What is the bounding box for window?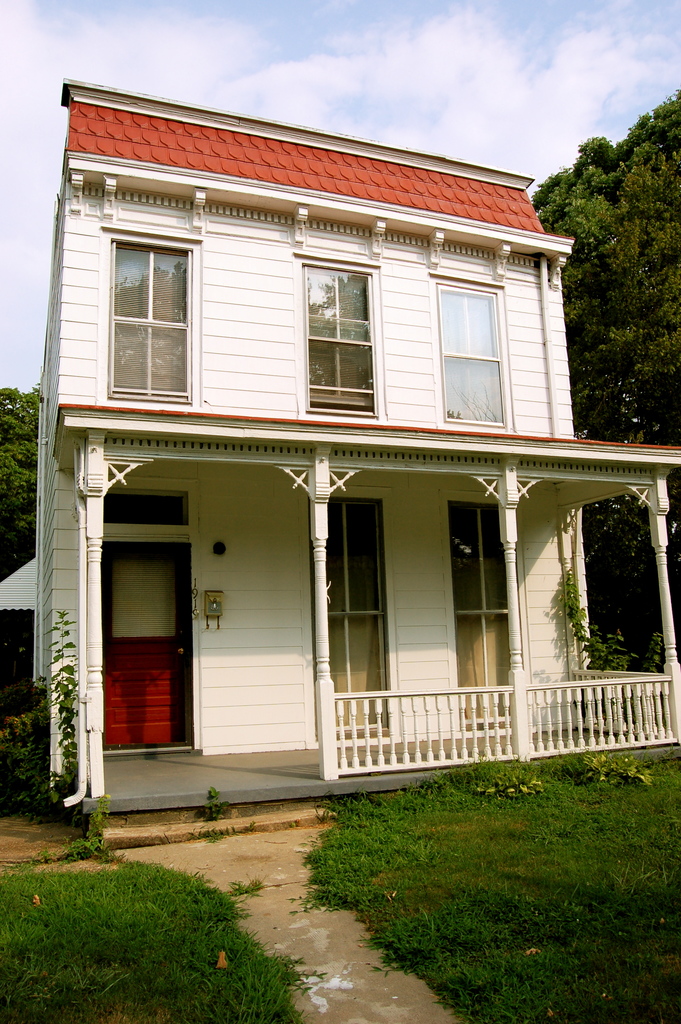
l=329, t=501, r=392, b=716.
